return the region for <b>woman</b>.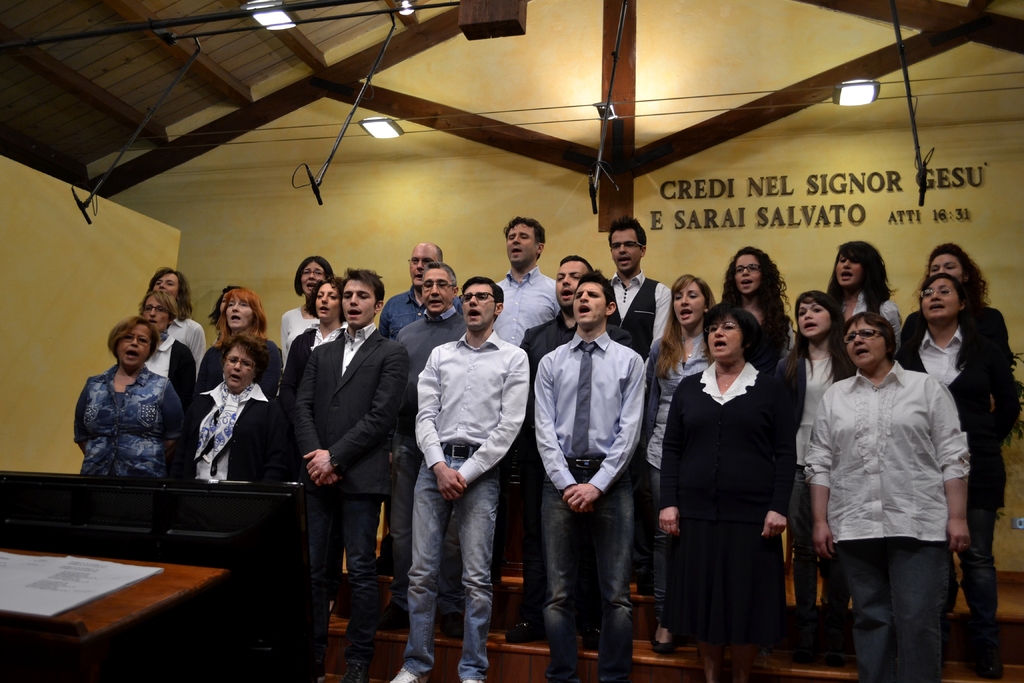
[x1=65, y1=315, x2=193, y2=500].
